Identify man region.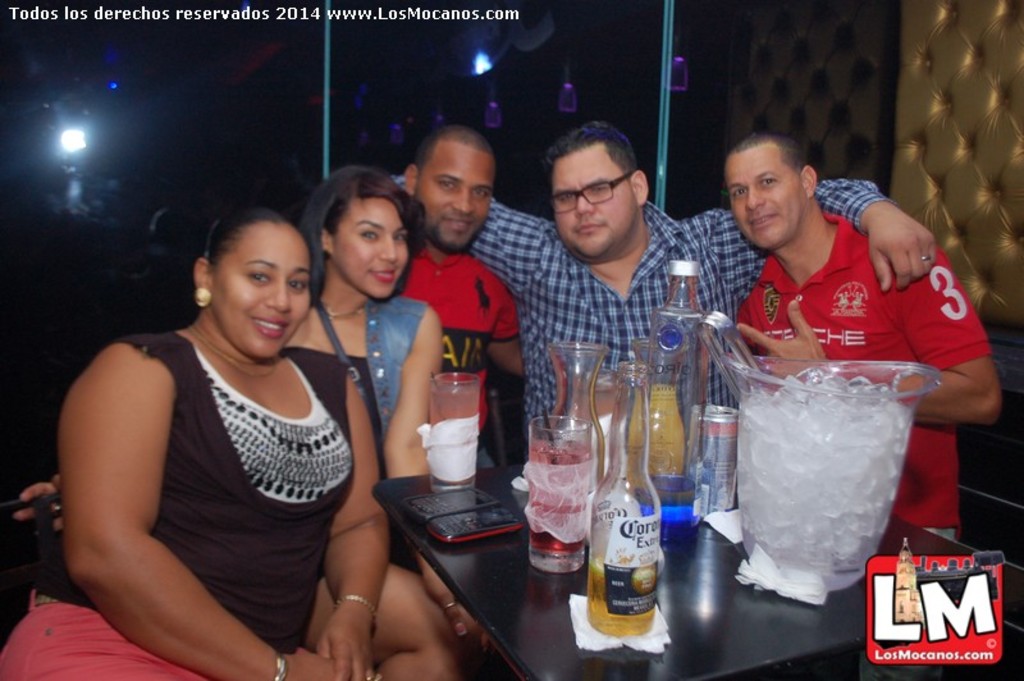
Region: 390 128 538 447.
